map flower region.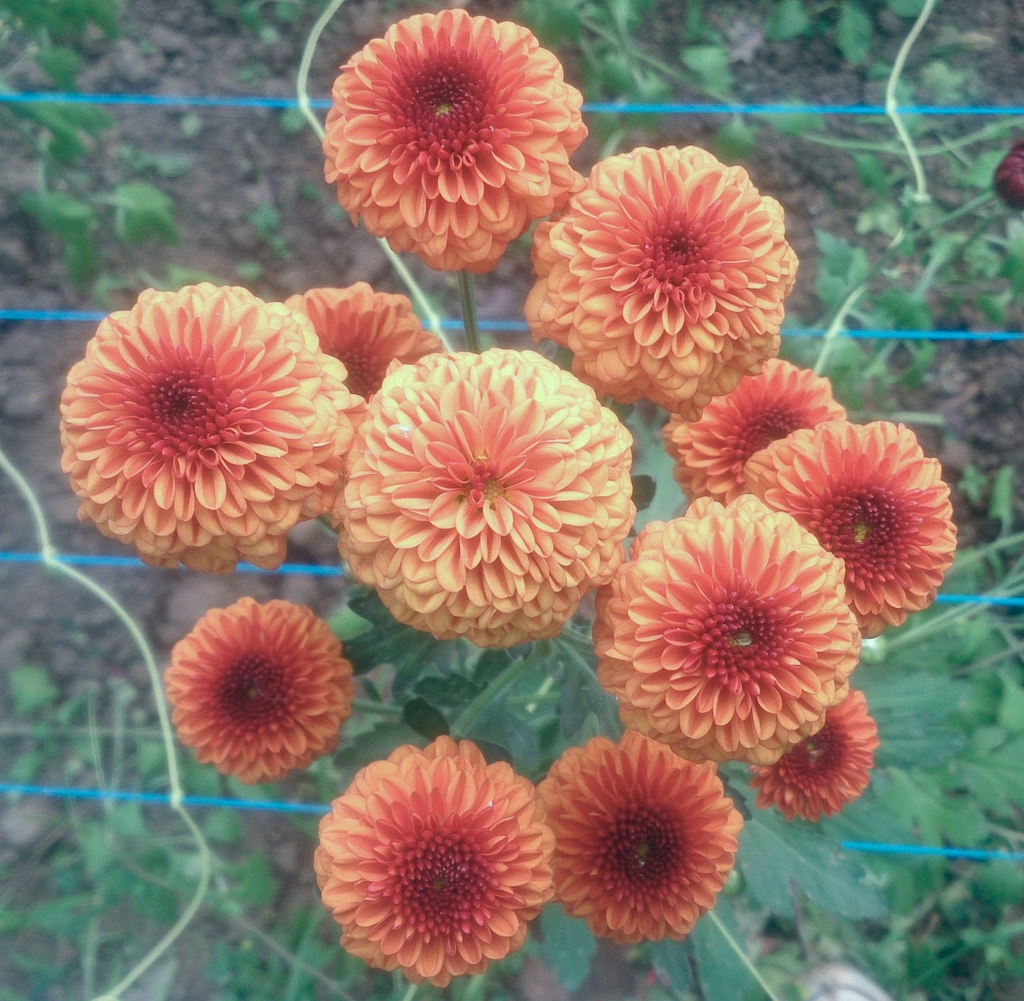
Mapped to locate(749, 693, 884, 822).
